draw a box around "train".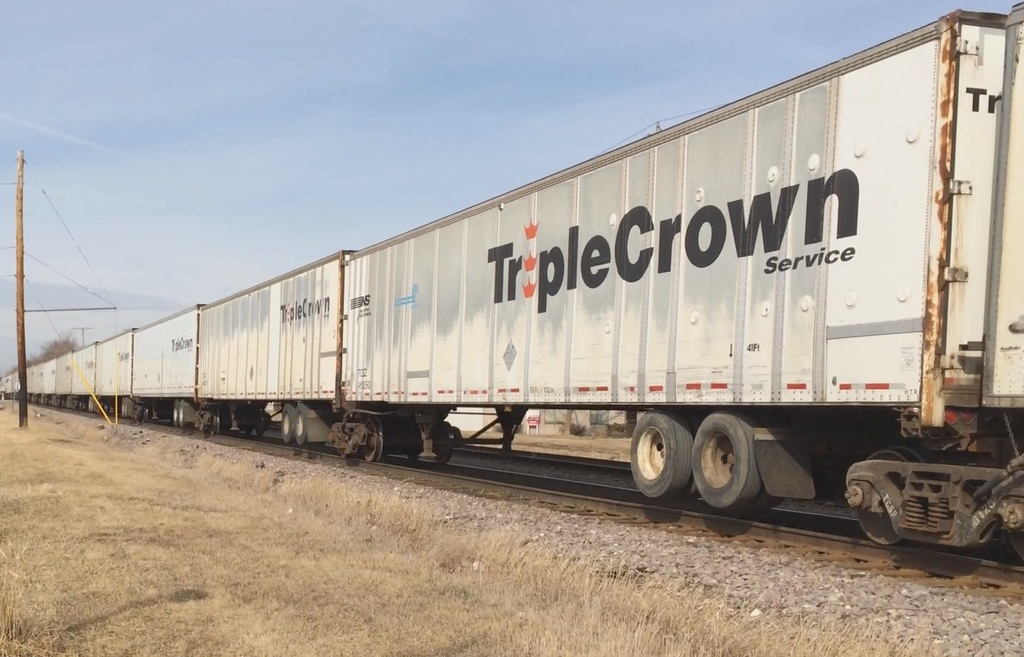
x1=0, y1=0, x2=1023, y2=572.
